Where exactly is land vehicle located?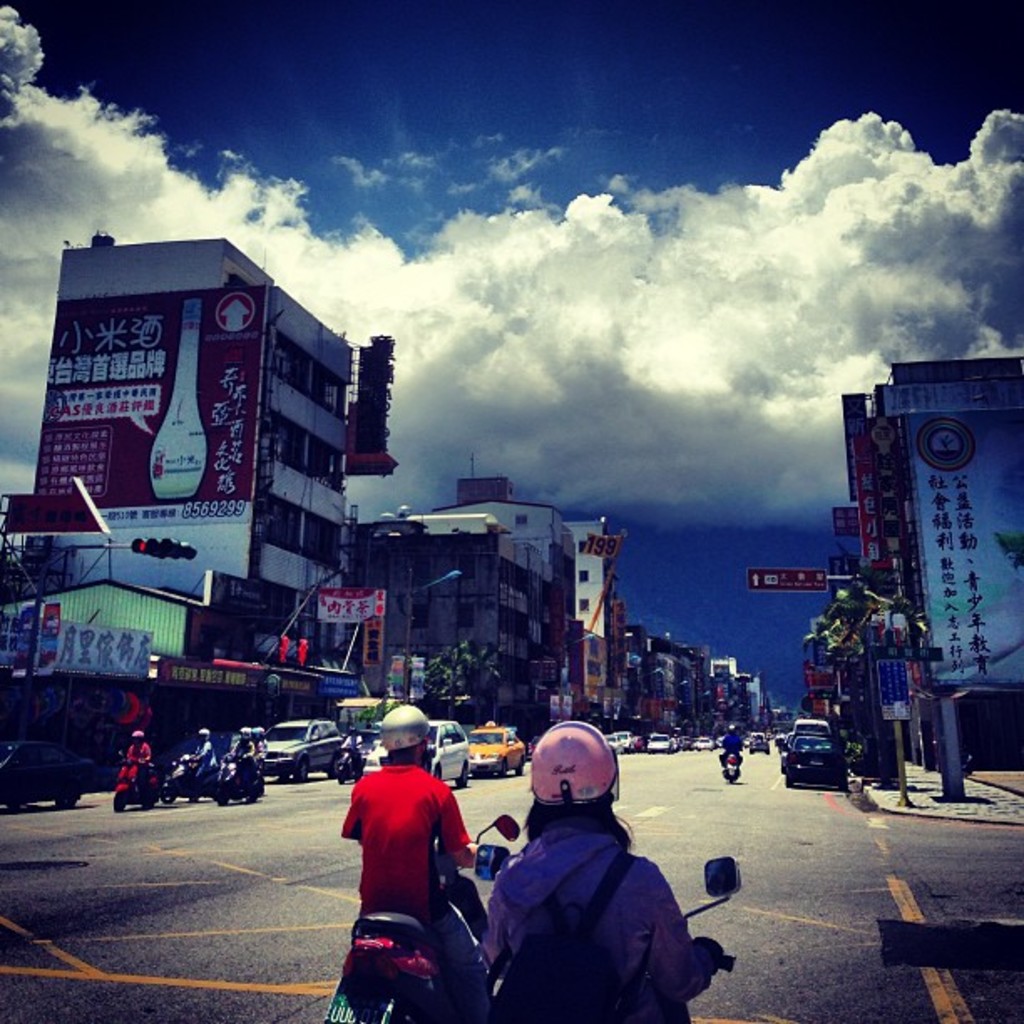
Its bounding box is [472, 857, 740, 977].
